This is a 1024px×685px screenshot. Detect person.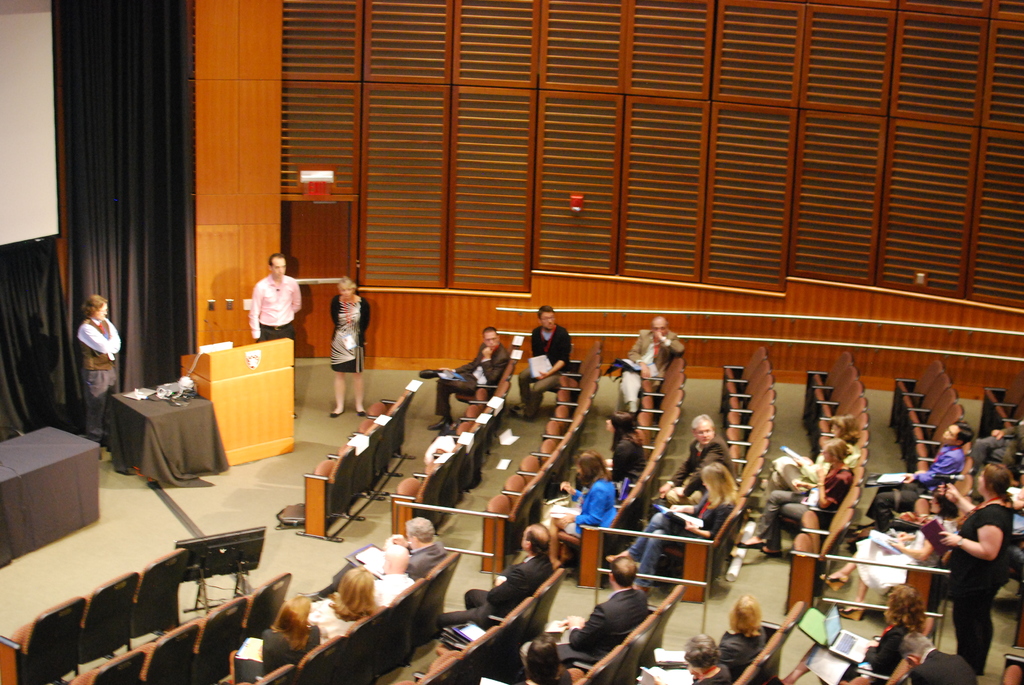
[863,417,966,533].
